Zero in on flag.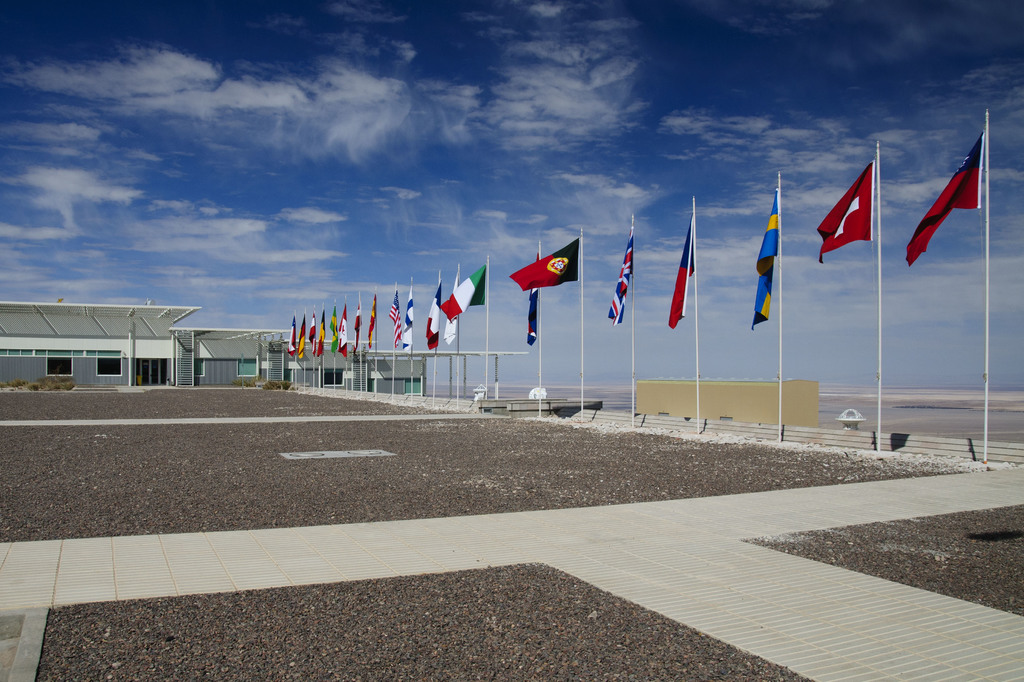
Zeroed in: box=[331, 302, 356, 362].
